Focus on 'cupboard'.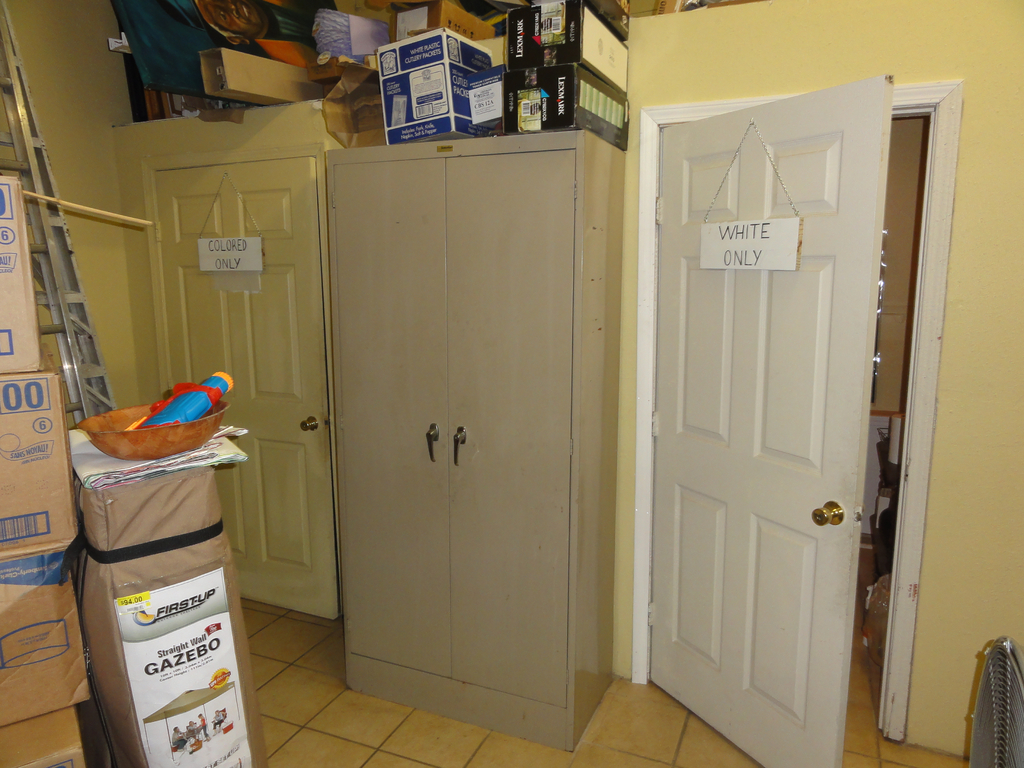
Focused at 319 128 648 721.
